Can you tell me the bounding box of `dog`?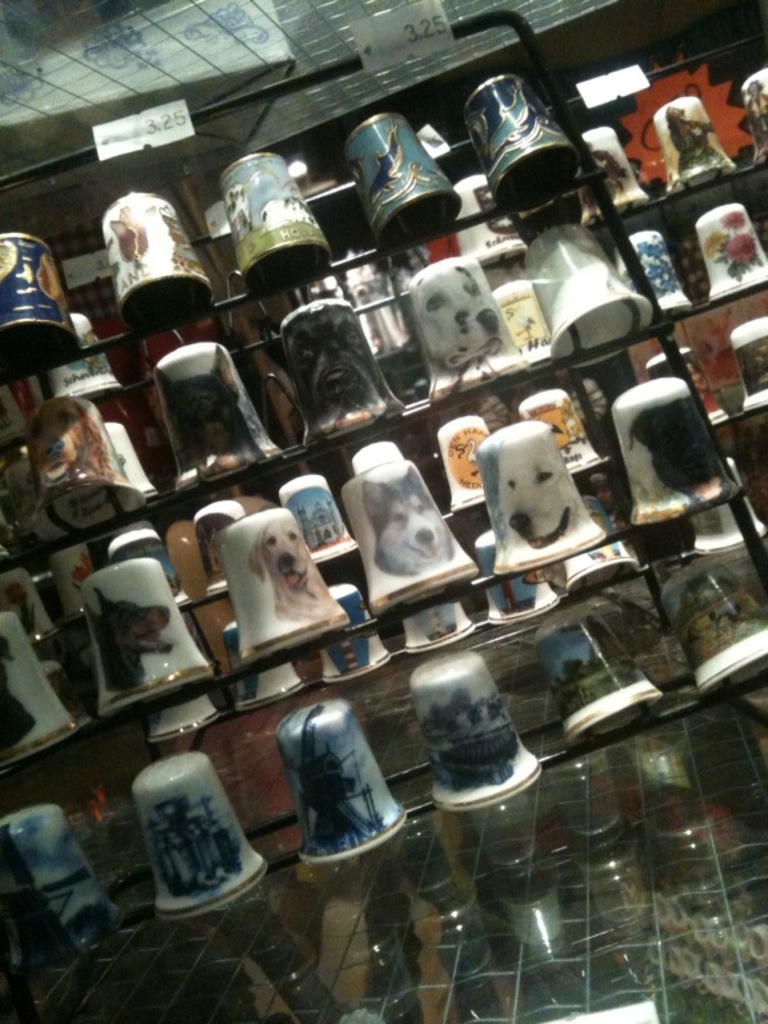
151:346:266:486.
